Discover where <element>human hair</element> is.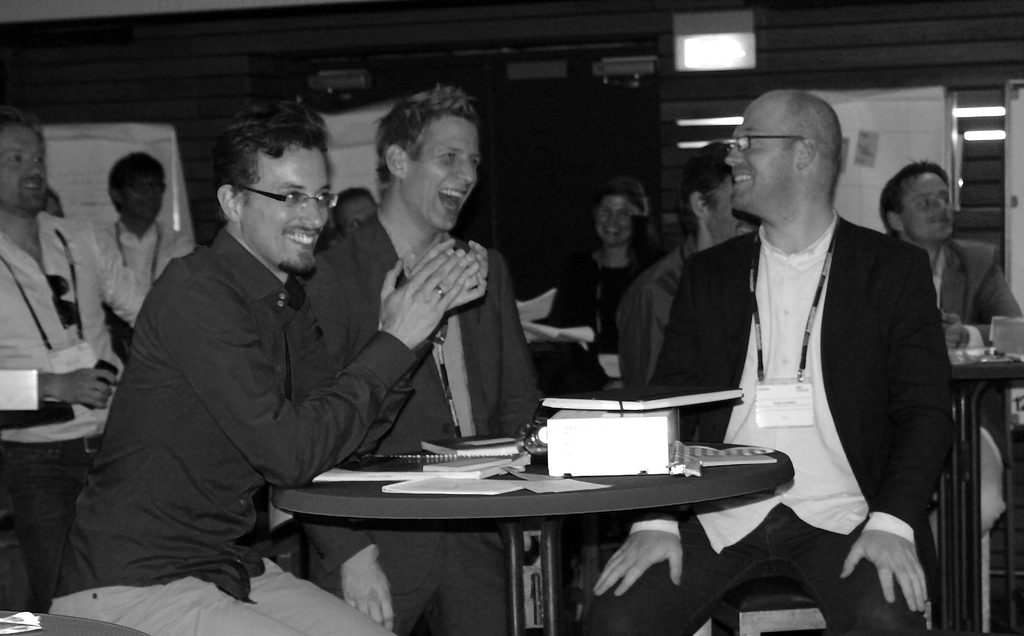
Discovered at bbox=[590, 178, 649, 271].
